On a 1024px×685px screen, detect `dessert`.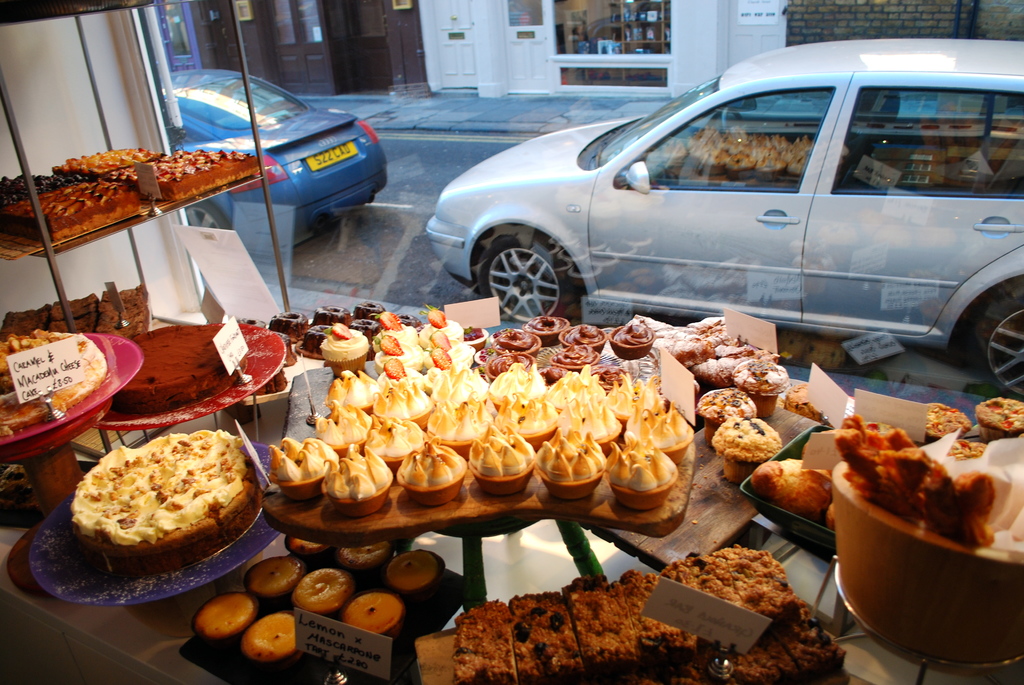
319/400/376/453.
